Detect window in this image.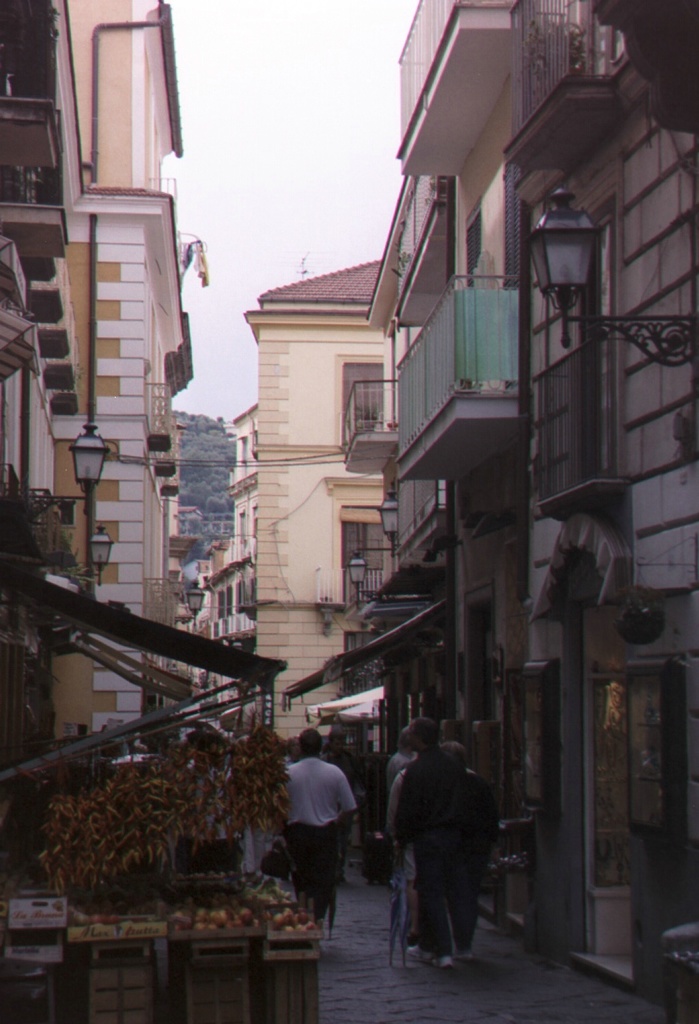
Detection: 247 578 254 618.
